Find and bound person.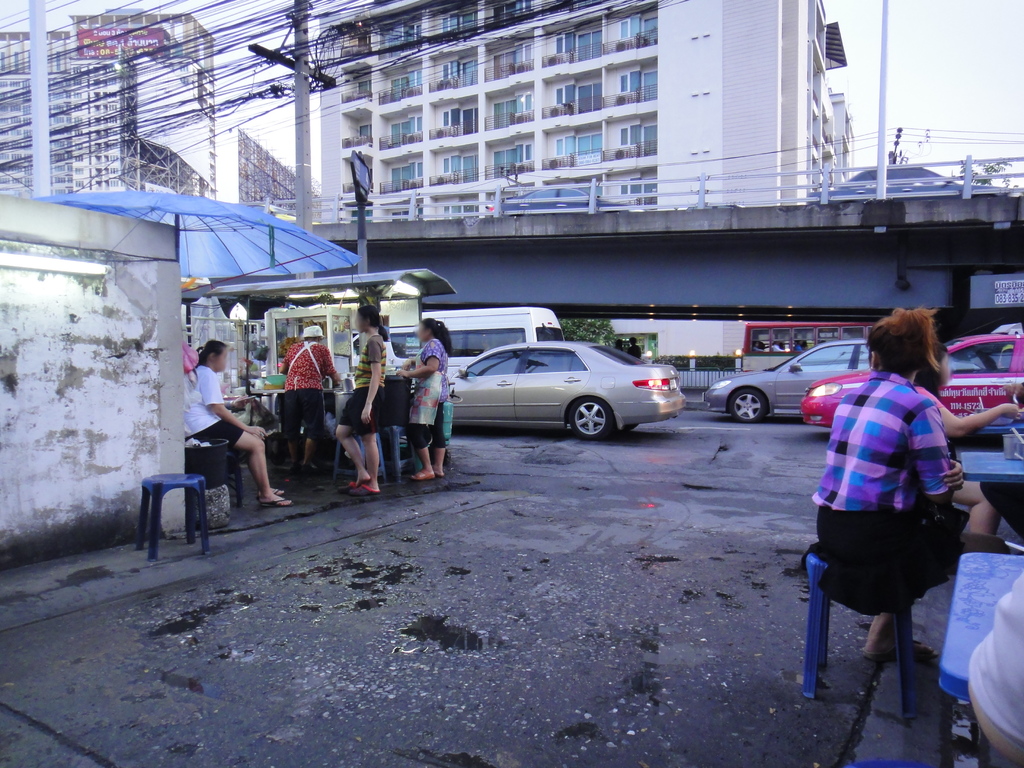
Bound: 402/322/451/484.
